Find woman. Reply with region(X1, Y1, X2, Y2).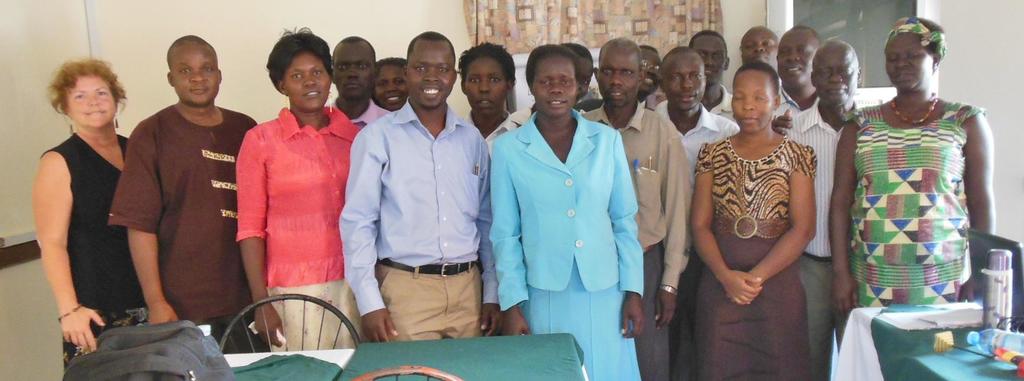
region(502, 47, 651, 380).
